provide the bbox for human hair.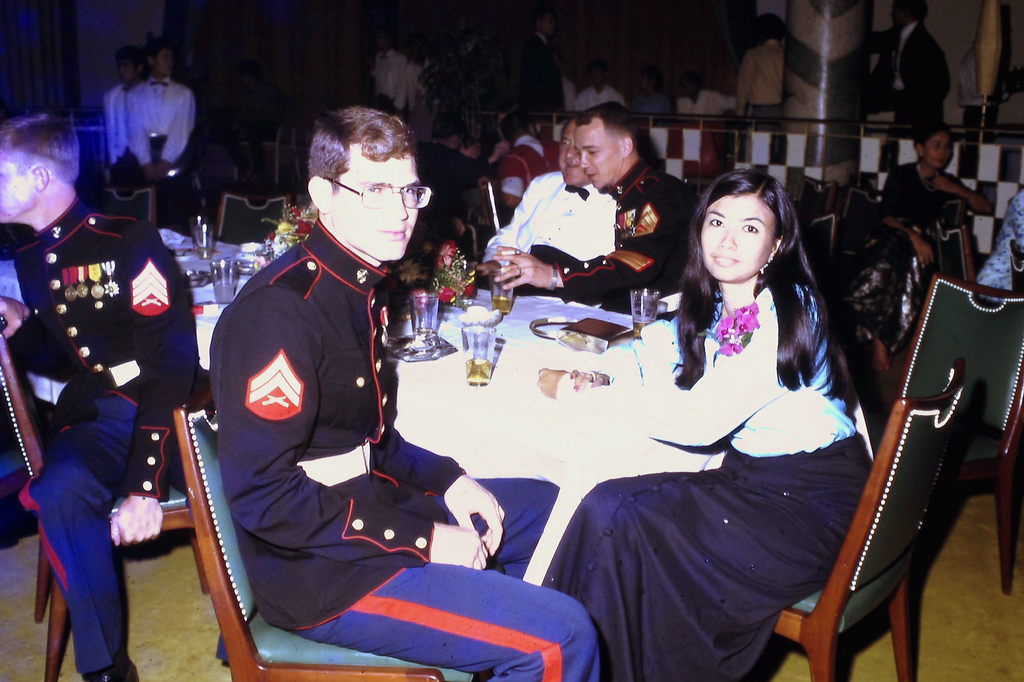
<box>751,12,786,45</box>.
